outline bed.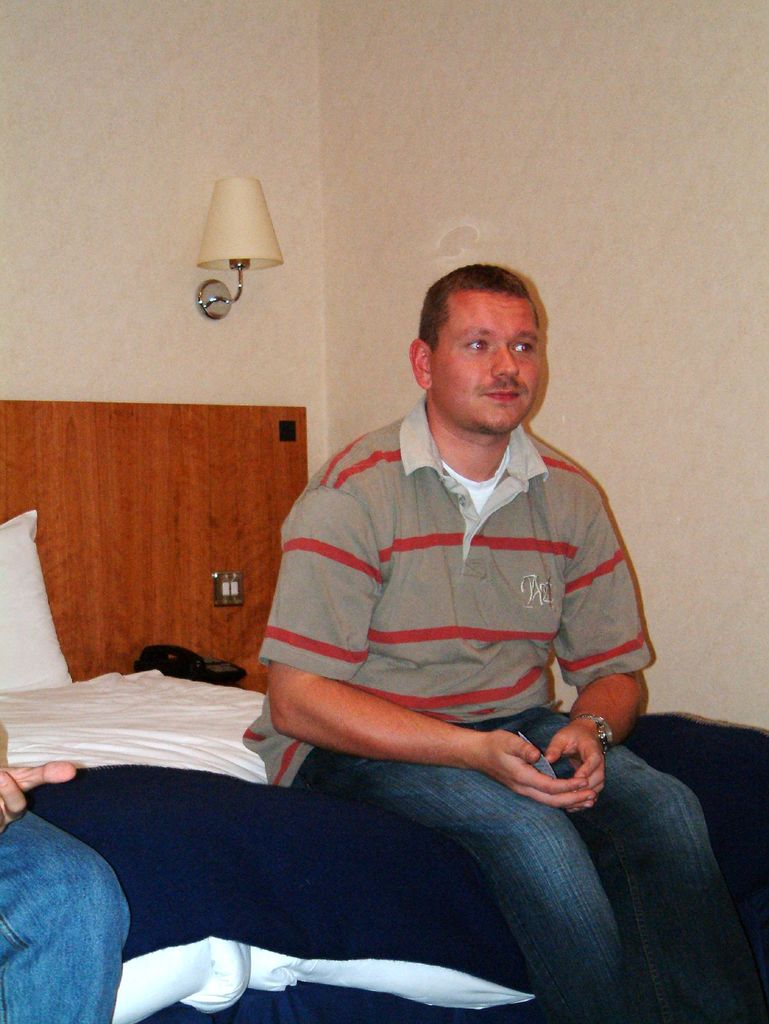
Outline: x1=0 y1=404 x2=768 y2=1023.
